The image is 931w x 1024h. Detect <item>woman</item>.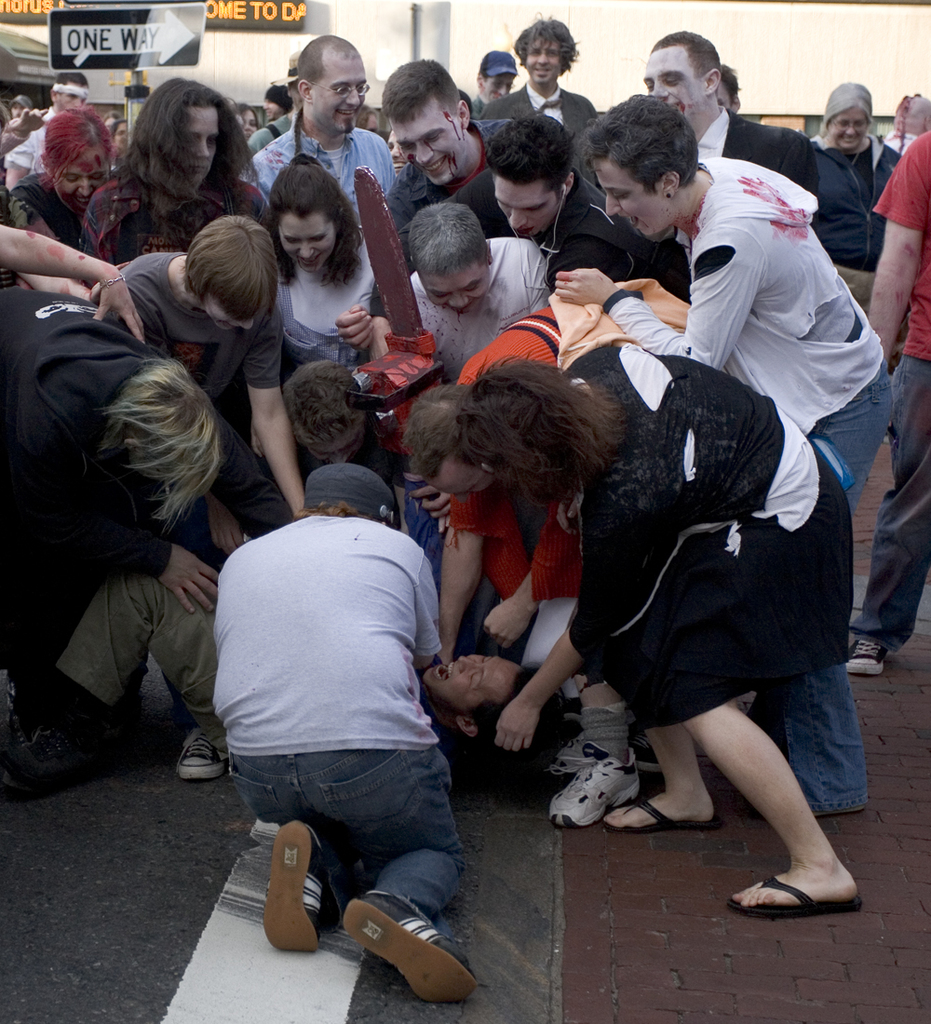
Detection: [256,151,385,456].
